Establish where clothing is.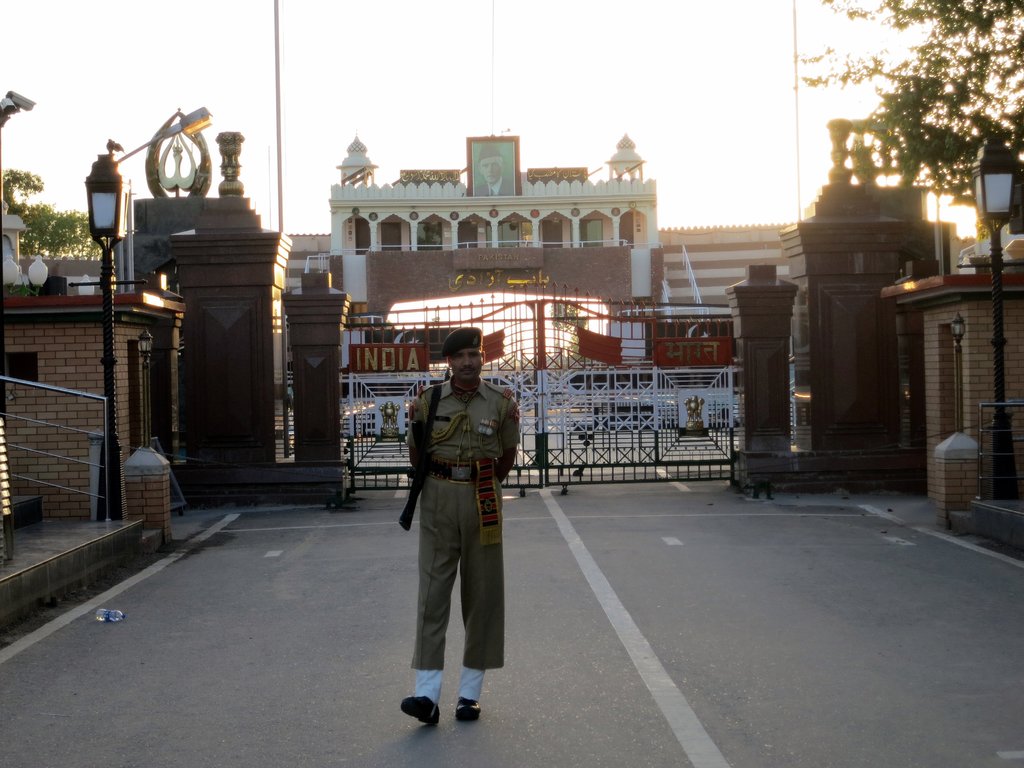
Established at (x1=397, y1=348, x2=519, y2=679).
